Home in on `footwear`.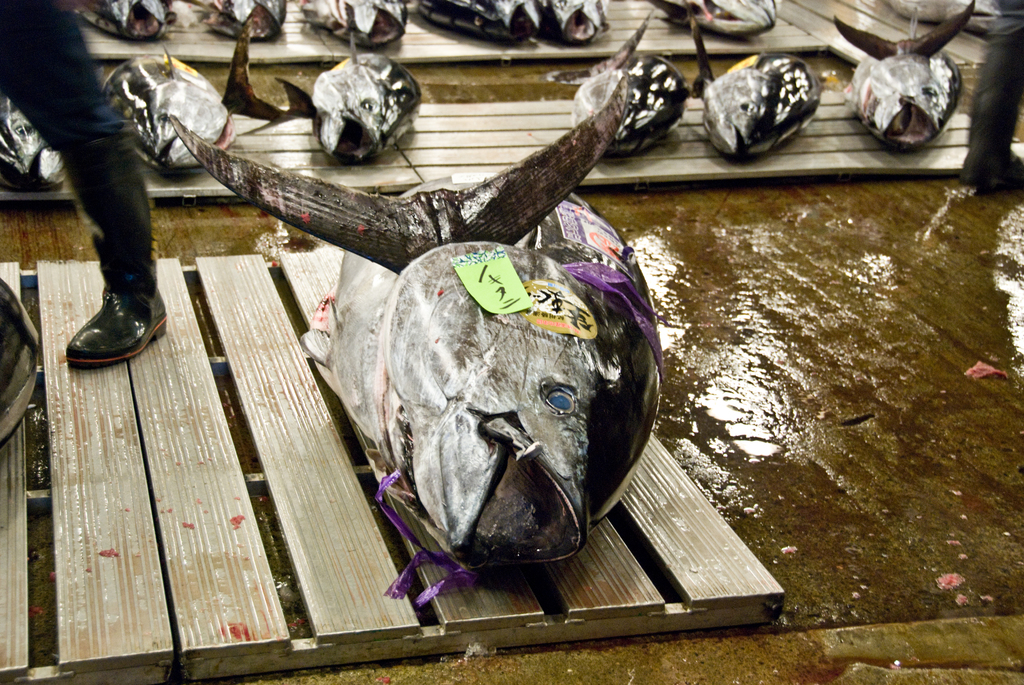
Homed in at (960,152,1023,193).
